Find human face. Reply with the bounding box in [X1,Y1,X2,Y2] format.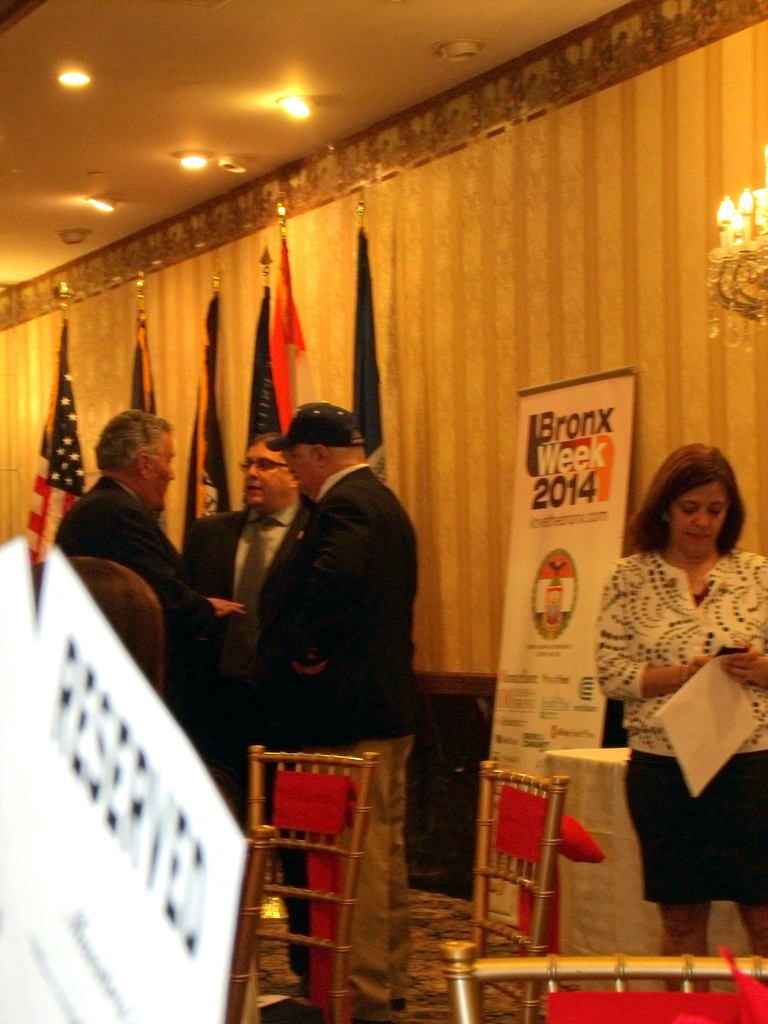
[245,447,285,507].
